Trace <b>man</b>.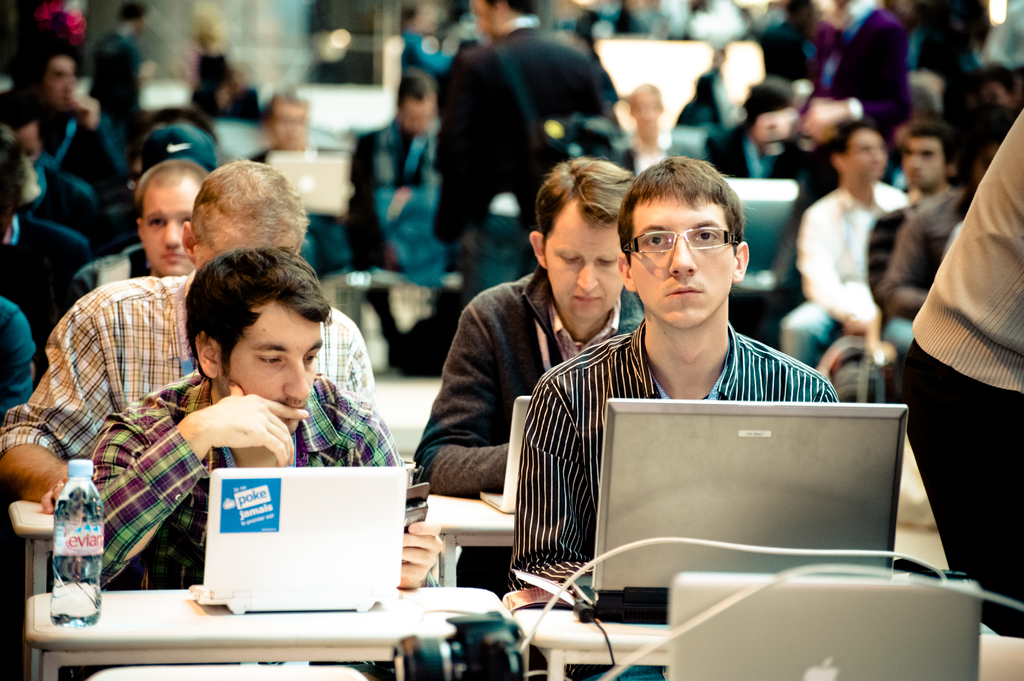
Traced to [x1=353, y1=72, x2=442, y2=265].
